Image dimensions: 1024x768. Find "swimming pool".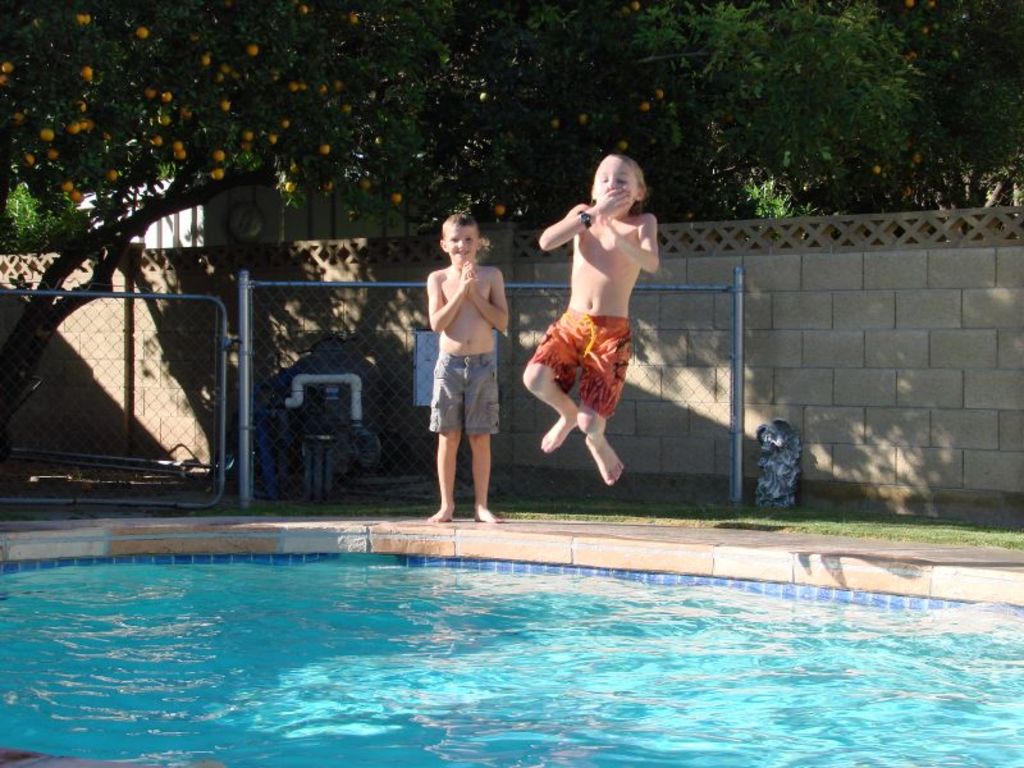
BBox(55, 506, 972, 732).
